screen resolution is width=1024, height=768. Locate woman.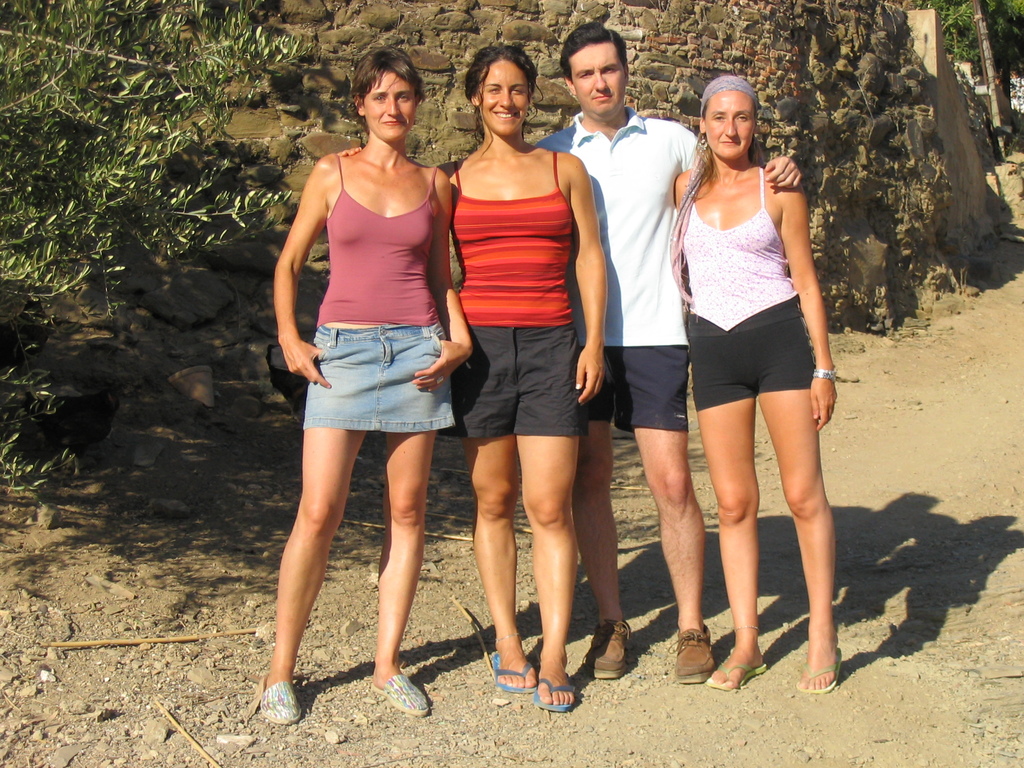
pyautogui.locateOnScreen(272, 46, 480, 728).
